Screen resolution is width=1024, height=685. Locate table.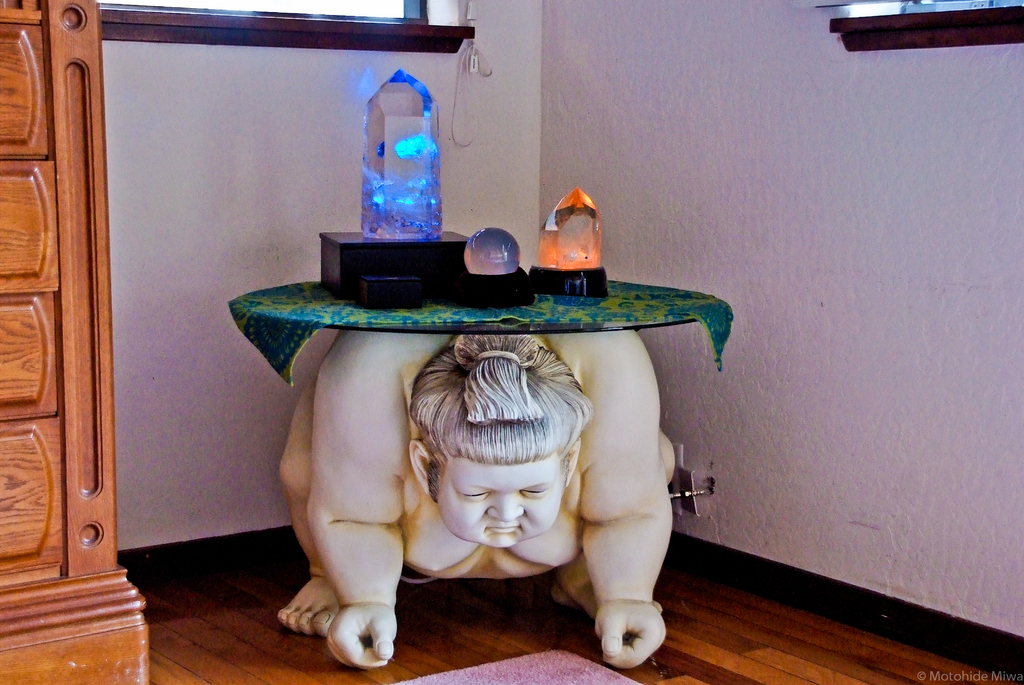
pyautogui.locateOnScreen(212, 297, 755, 662).
